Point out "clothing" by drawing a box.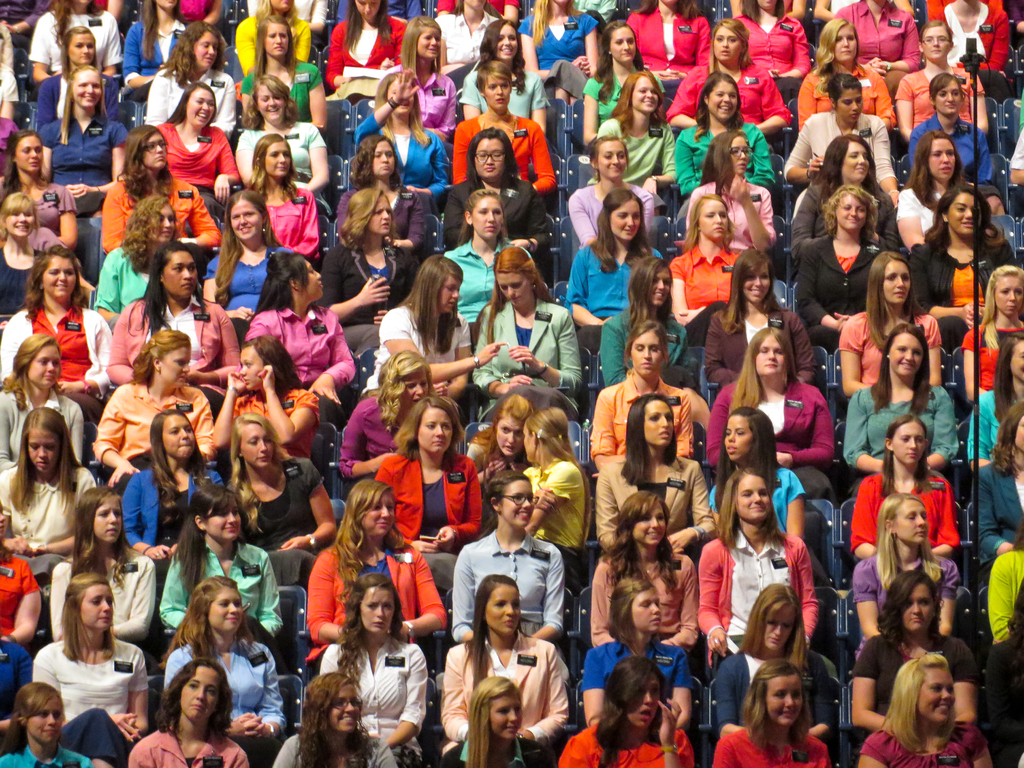
<box>322,240,426,358</box>.
